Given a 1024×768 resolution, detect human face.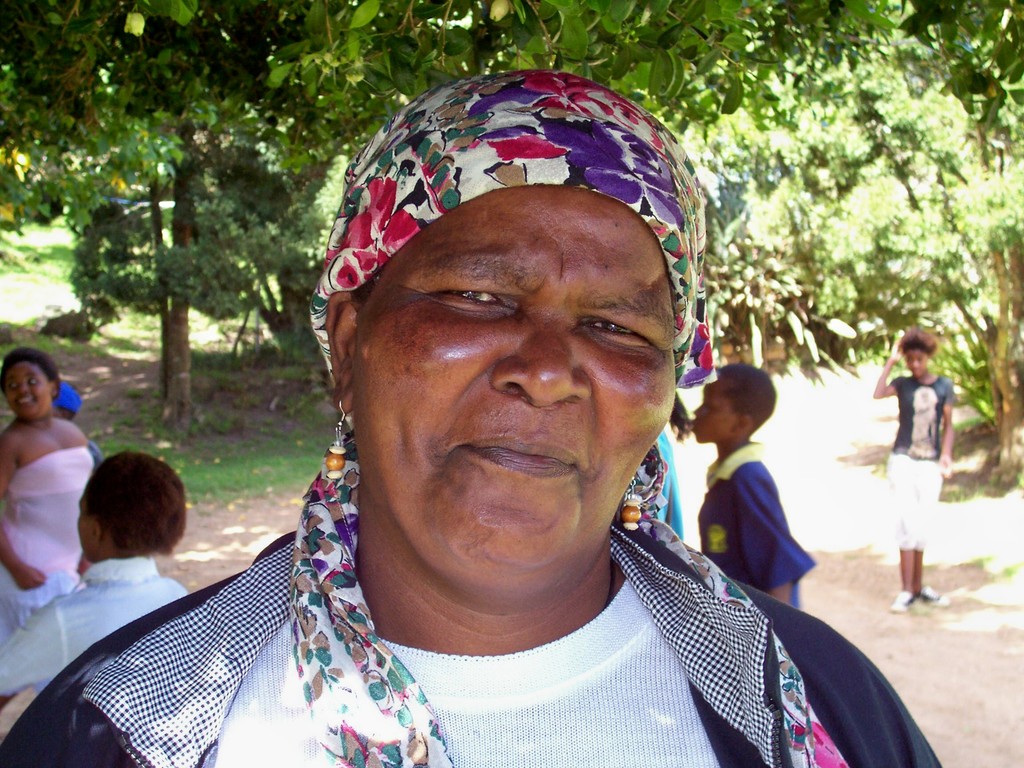
rect(689, 378, 735, 442).
